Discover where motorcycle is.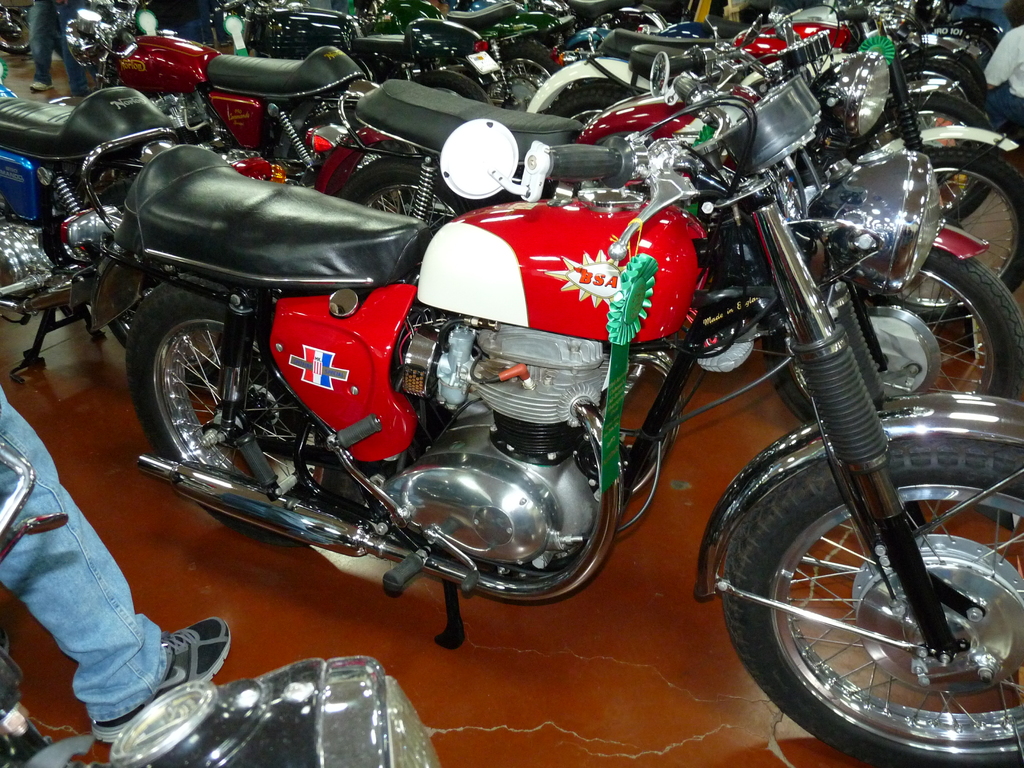
Discovered at box(68, 7, 372, 179).
